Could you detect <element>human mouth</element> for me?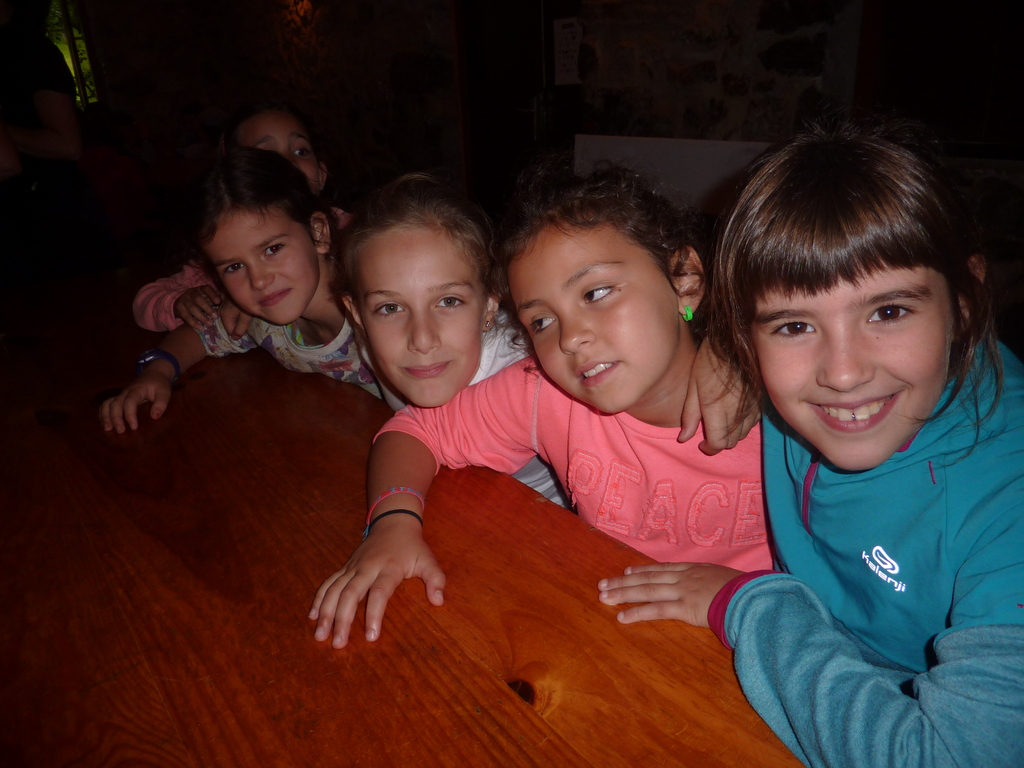
Detection result: x1=806, y1=387, x2=906, y2=431.
